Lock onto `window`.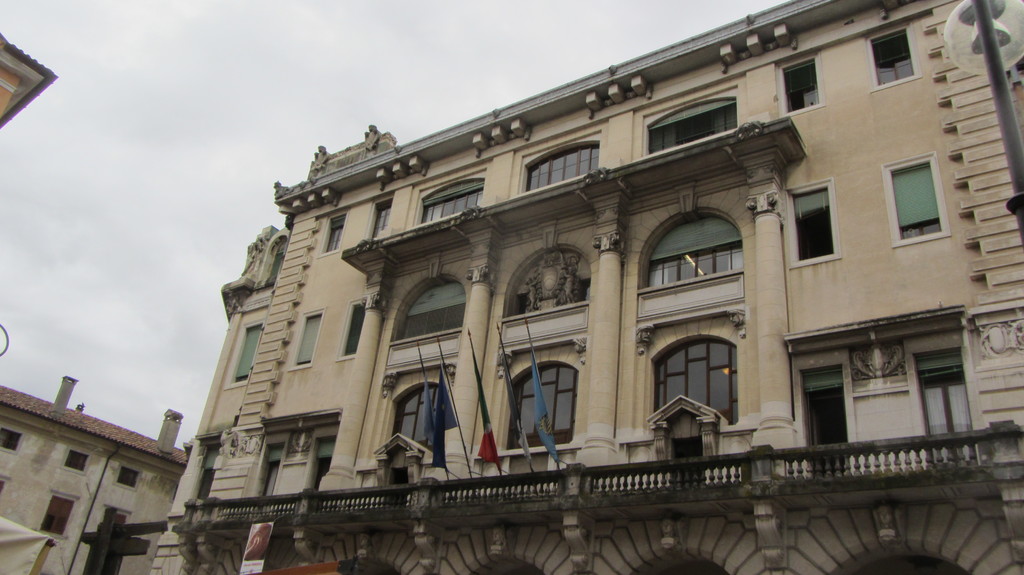
Locked: l=644, t=247, r=747, b=288.
